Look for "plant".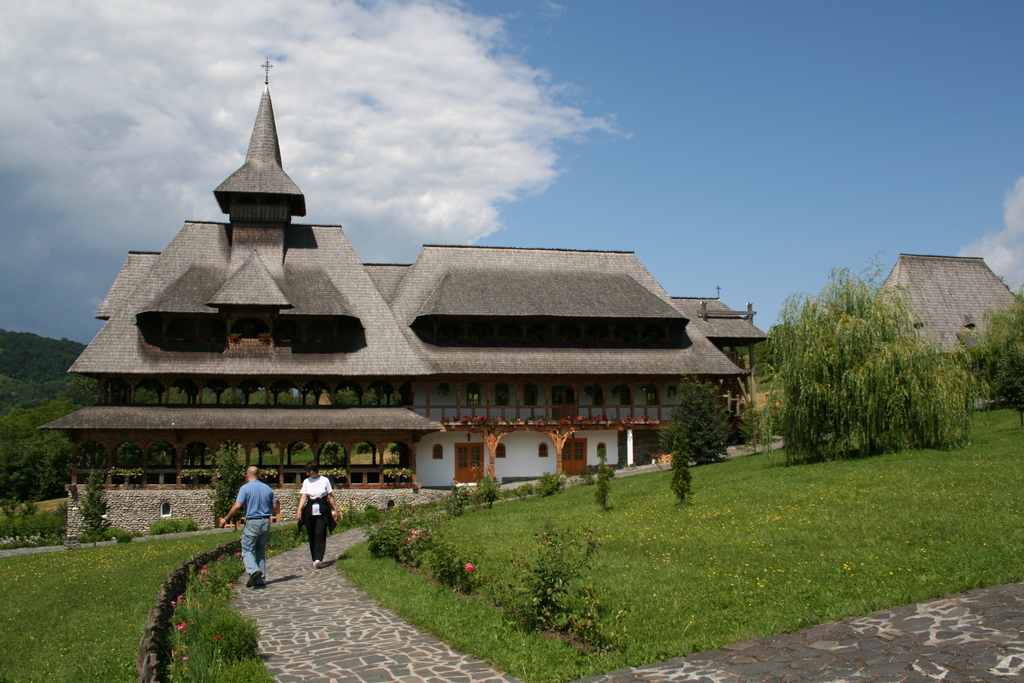
Found: x1=660, y1=381, x2=748, y2=462.
